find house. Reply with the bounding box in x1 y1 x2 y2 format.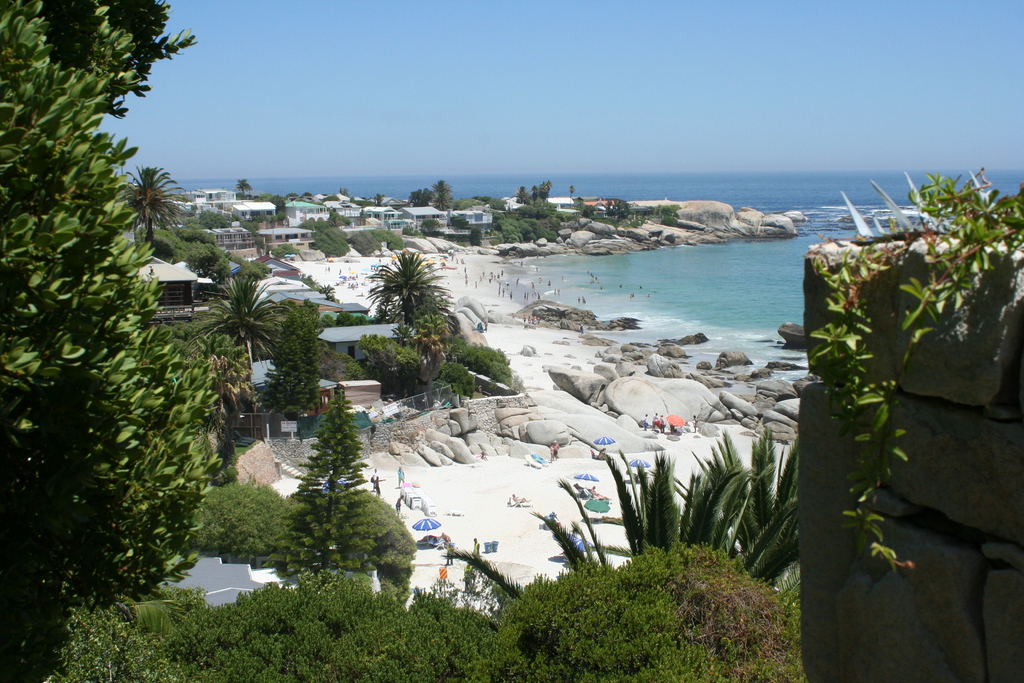
242 279 342 315.
